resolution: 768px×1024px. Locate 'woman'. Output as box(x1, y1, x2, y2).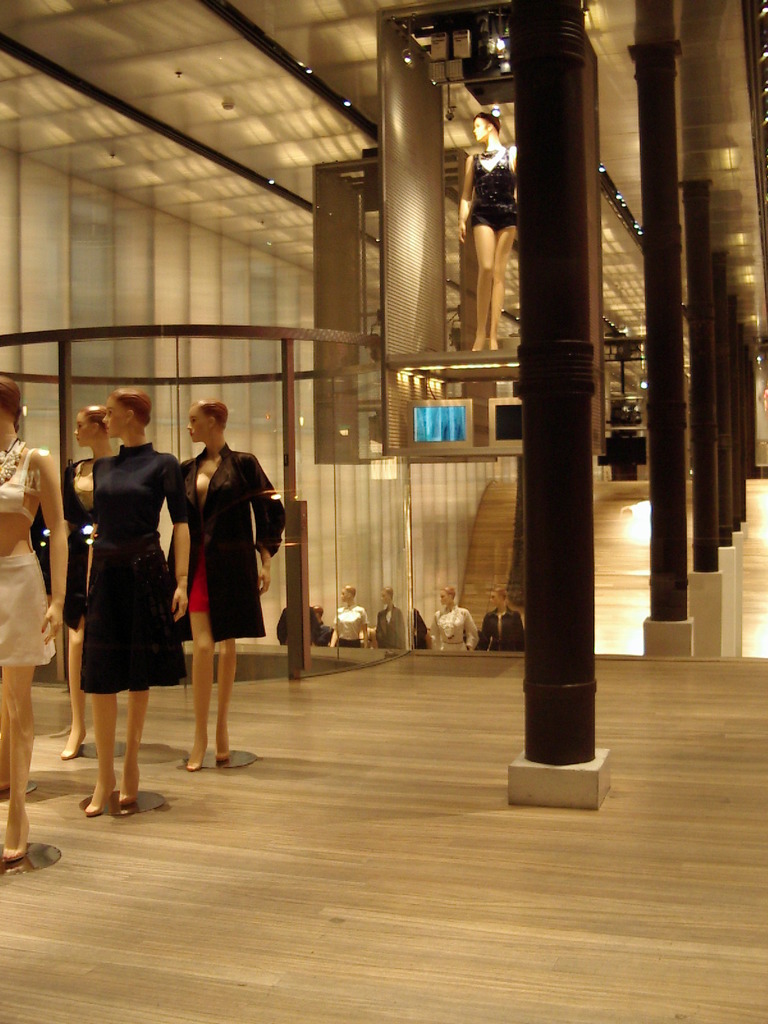
box(481, 587, 527, 657).
